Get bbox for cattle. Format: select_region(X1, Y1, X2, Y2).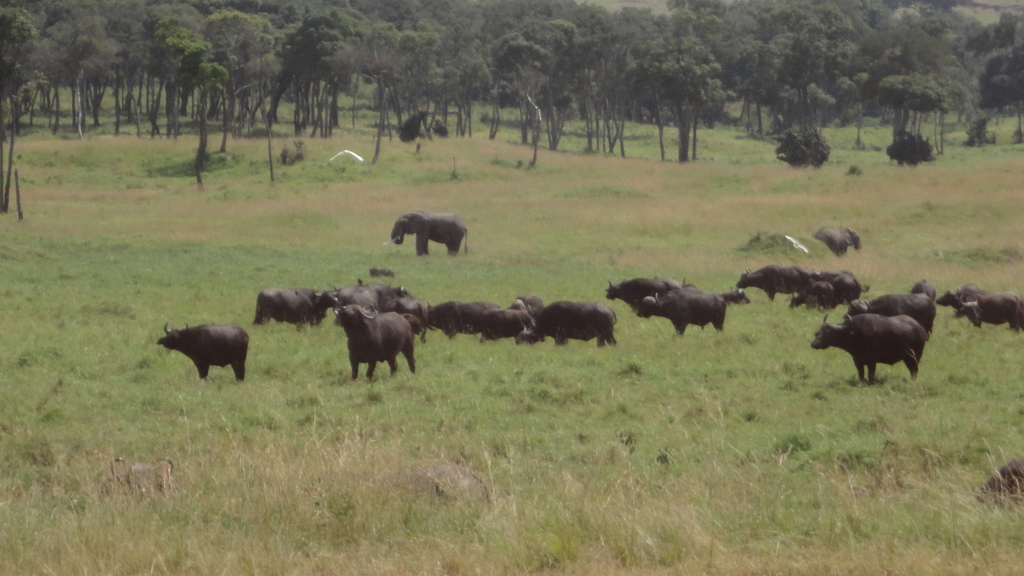
select_region(346, 297, 414, 387).
